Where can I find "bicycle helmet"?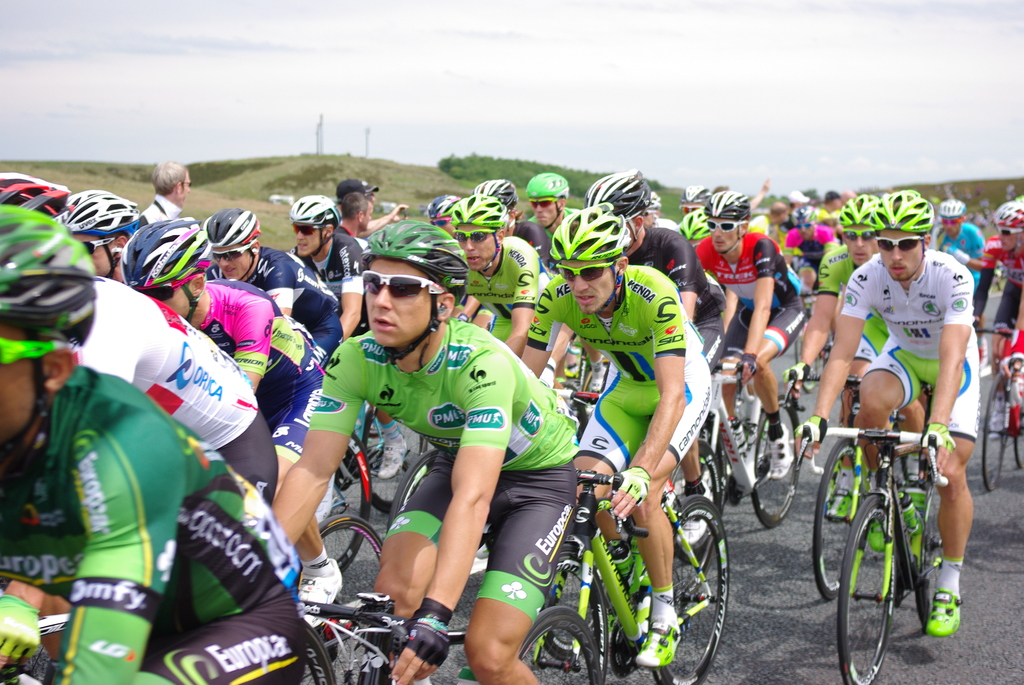
You can find it at [547,202,631,258].
